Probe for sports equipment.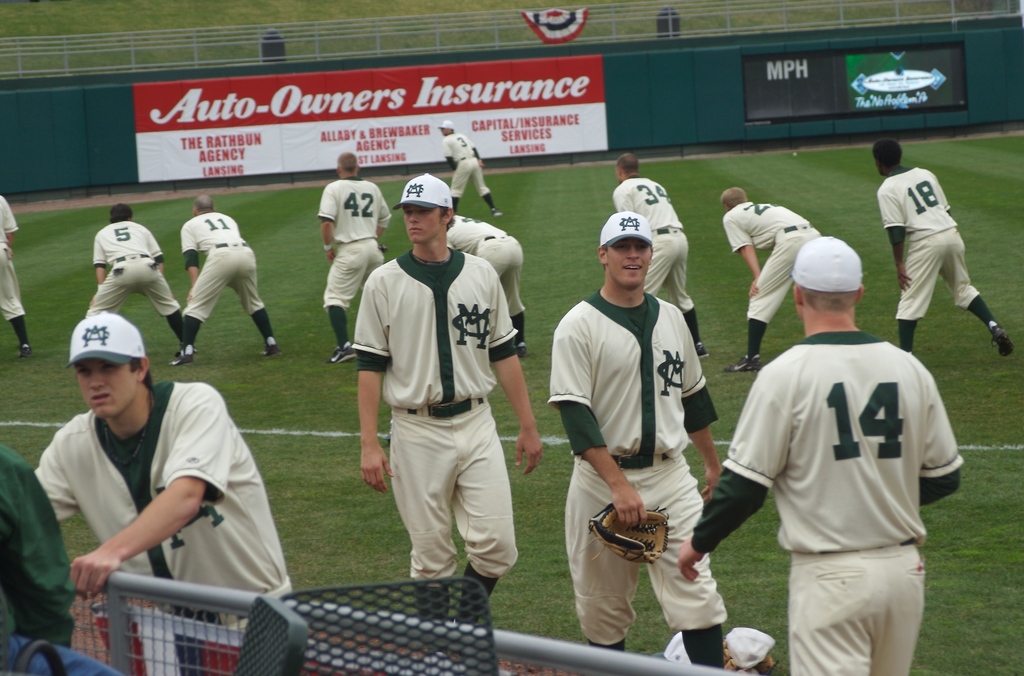
Probe result: Rect(589, 504, 669, 565).
